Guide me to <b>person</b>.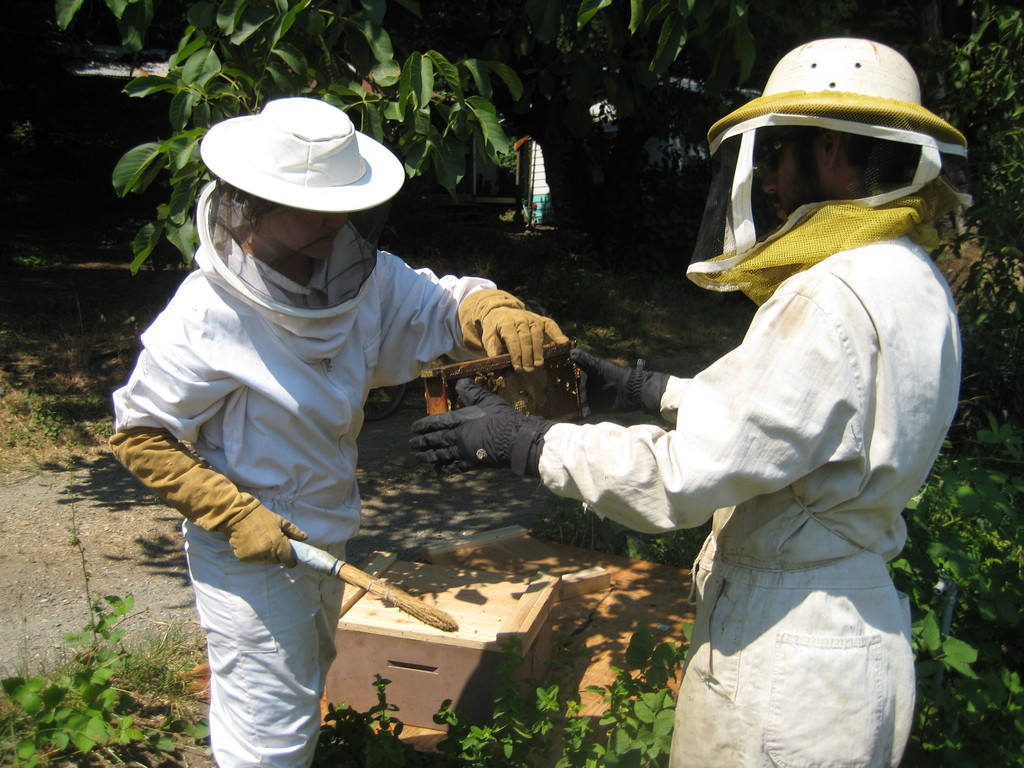
Guidance: (412,33,973,767).
